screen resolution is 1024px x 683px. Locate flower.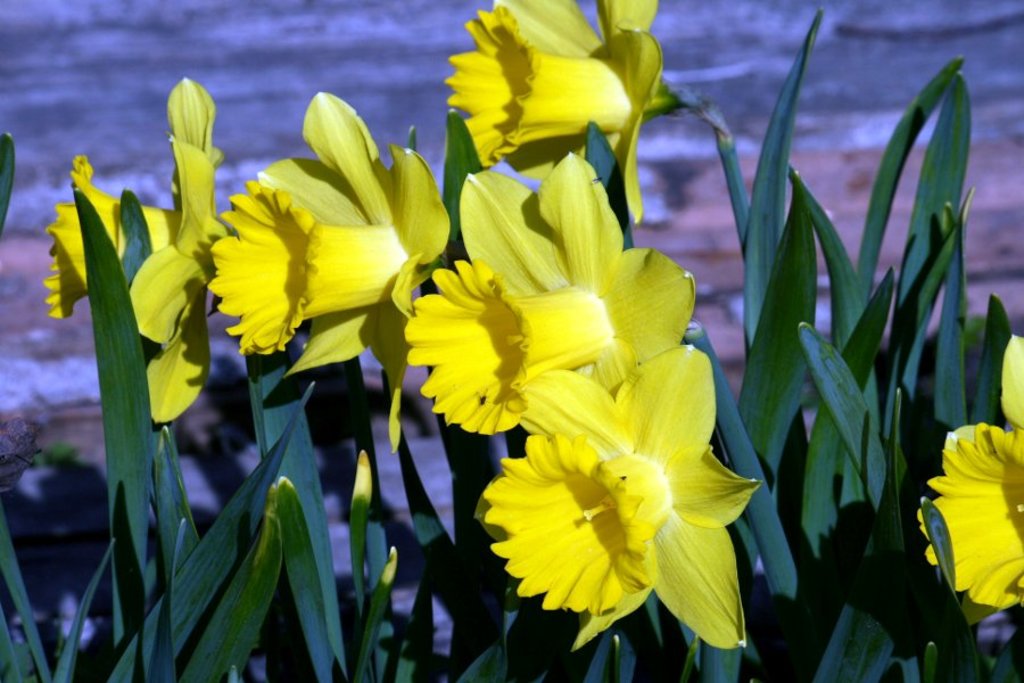
{"x1": 918, "y1": 422, "x2": 1023, "y2": 609}.
